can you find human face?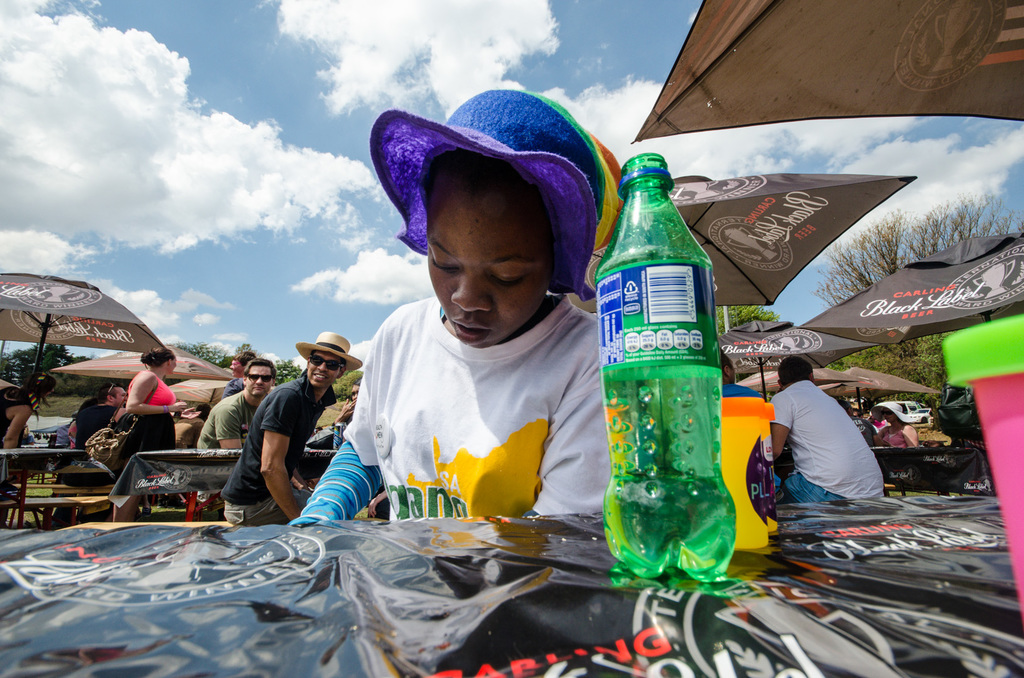
Yes, bounding box: 172, 353, 178, 381.
